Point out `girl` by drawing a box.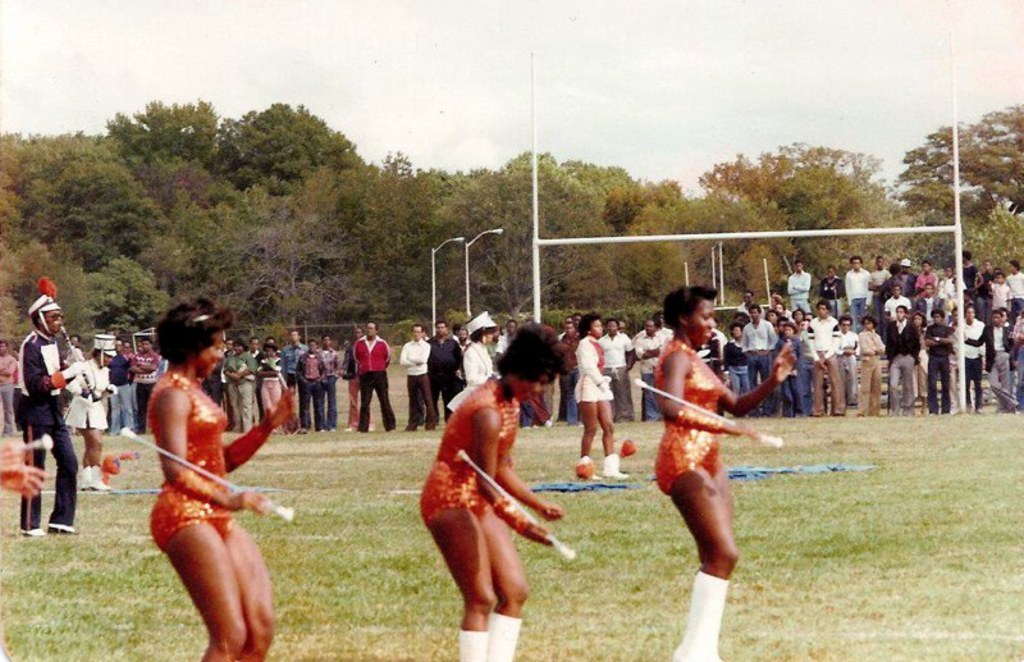
box=[422, 323, 567, 661].
